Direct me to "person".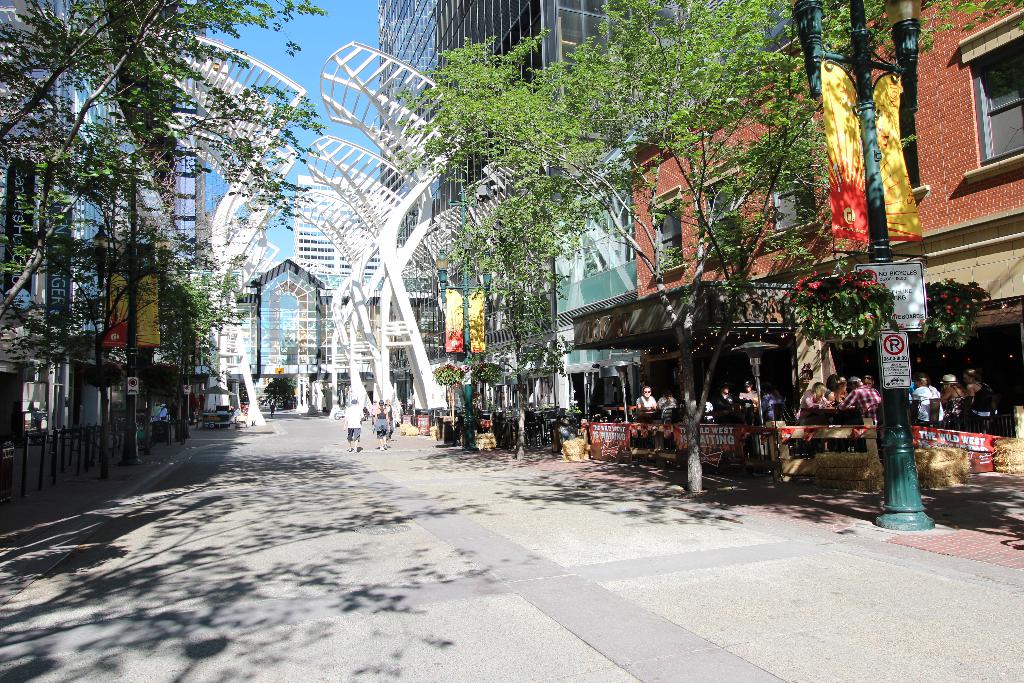
Direction: [x1=397, y1=397, x2=404, y2=407].
